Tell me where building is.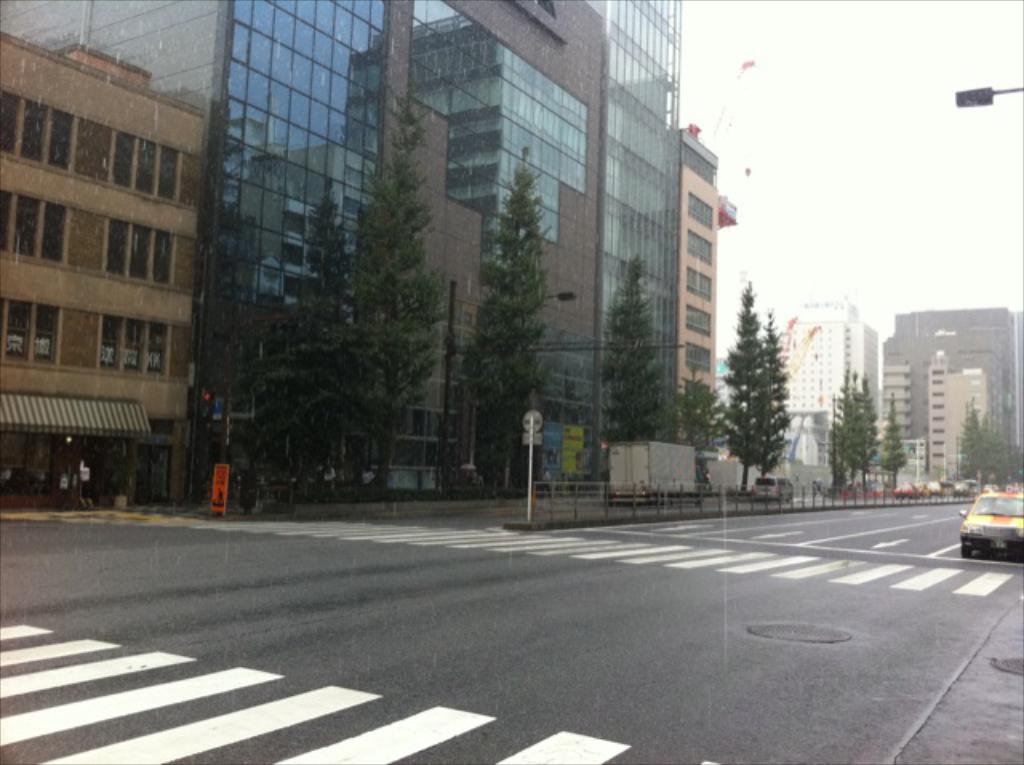
building is at l=760, t=296, r=882, b=467.
